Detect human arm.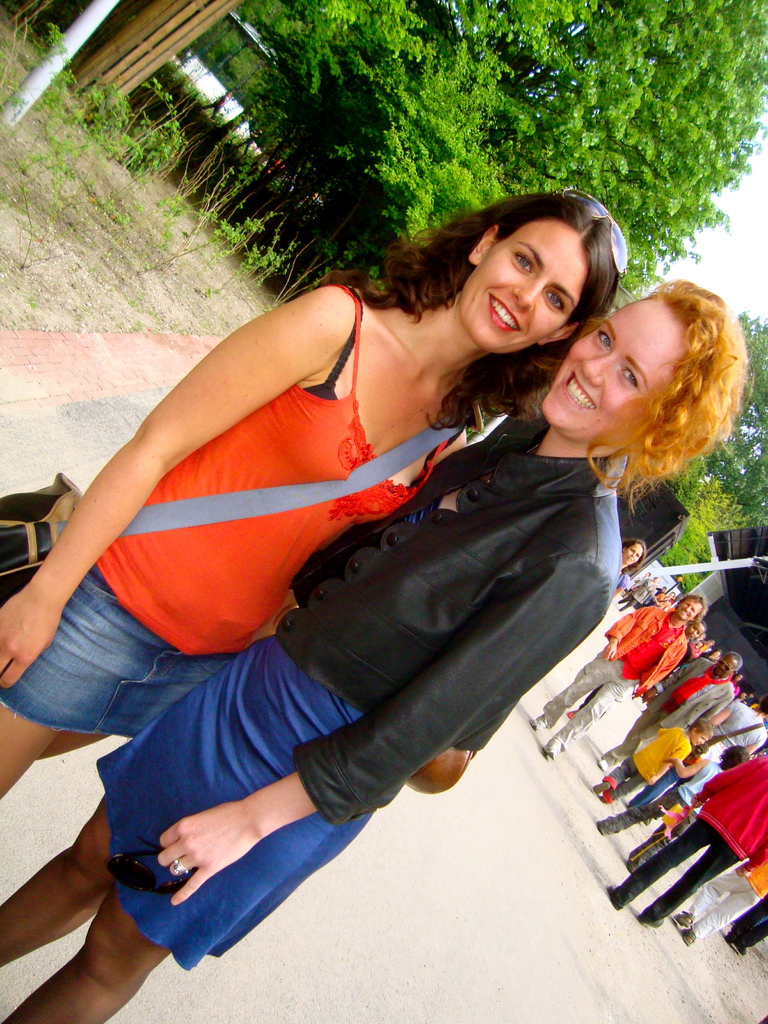
Detected at [656,728,668,735].
